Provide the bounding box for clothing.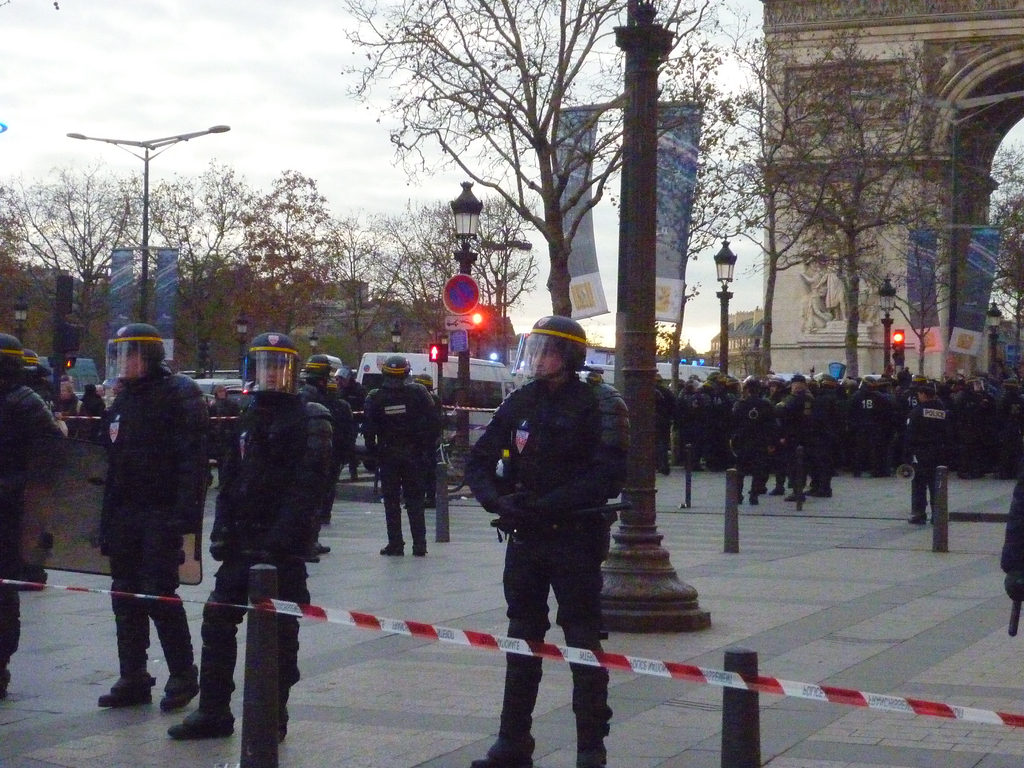
locate(897, 392, 919, 461).
